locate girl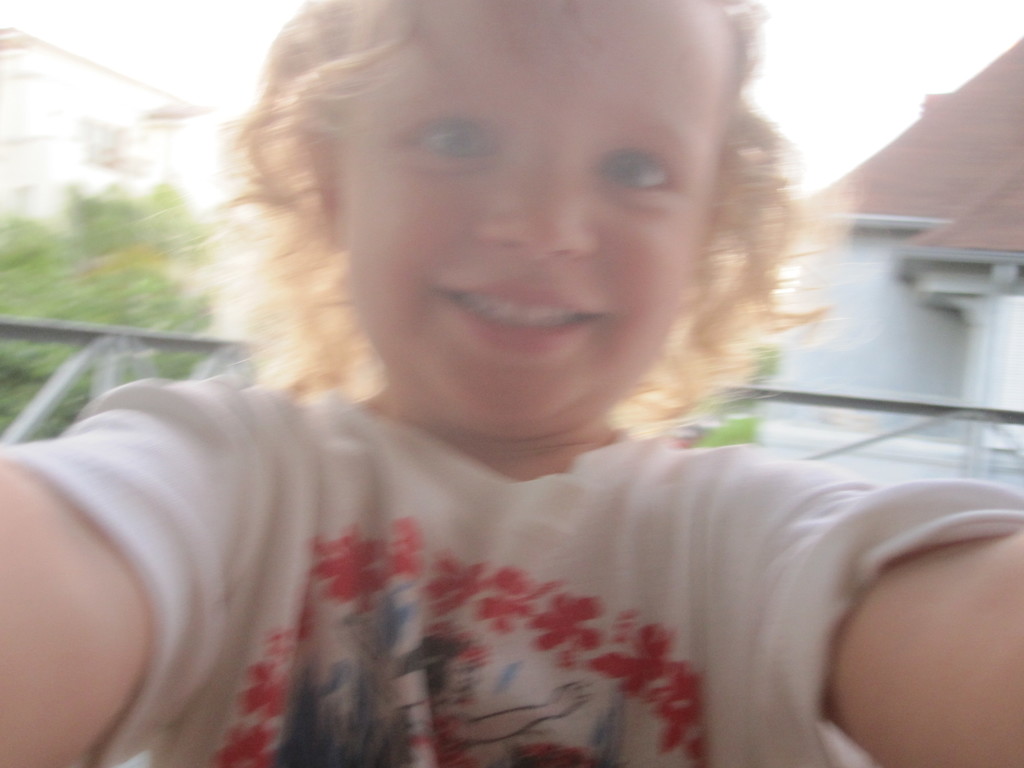
box=[0, 0, 1023, 767]
